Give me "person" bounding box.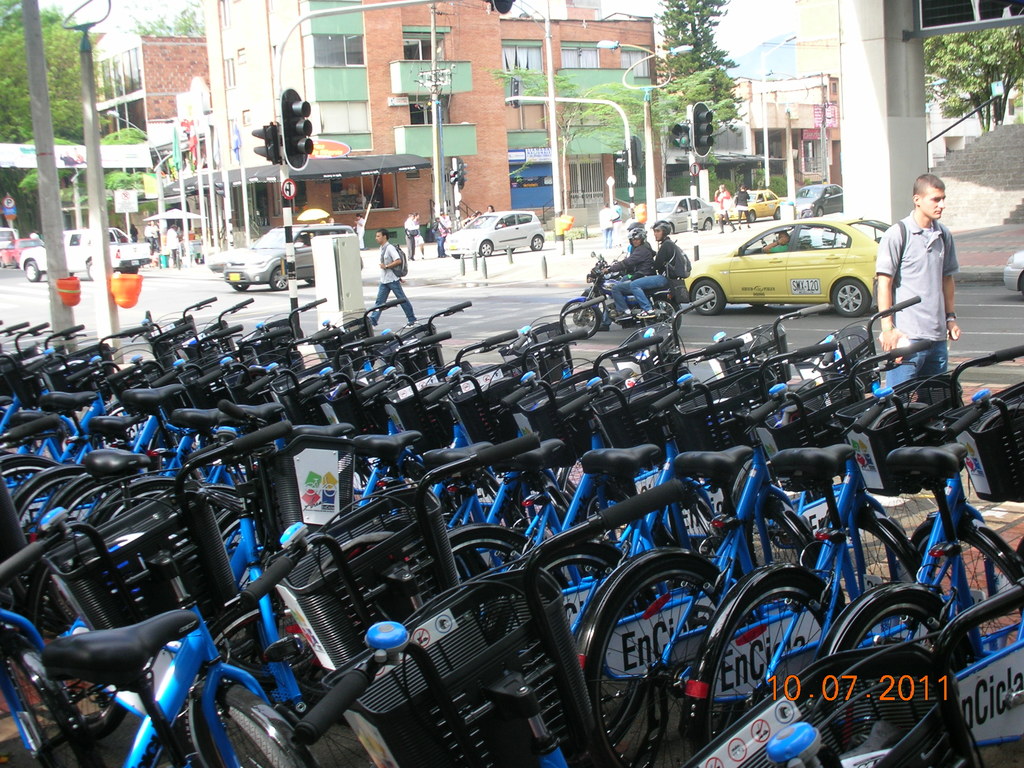
bbox(429, 210, 454, 257).
